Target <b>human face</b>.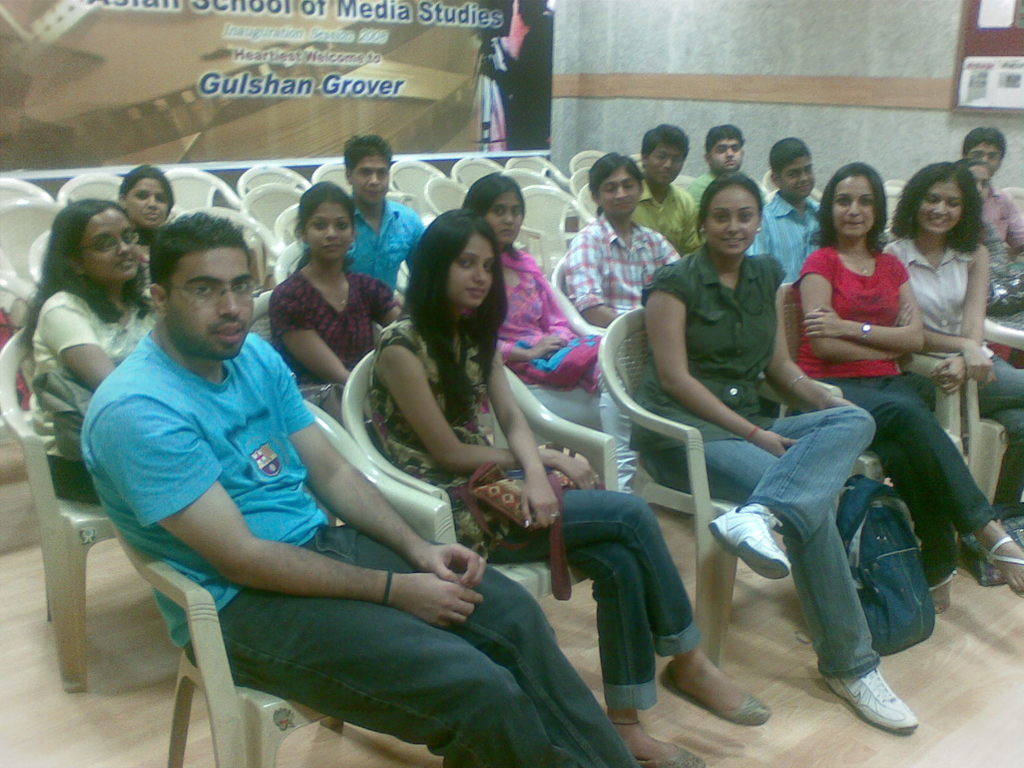
Target region: region(706, 183, 763, 259).
